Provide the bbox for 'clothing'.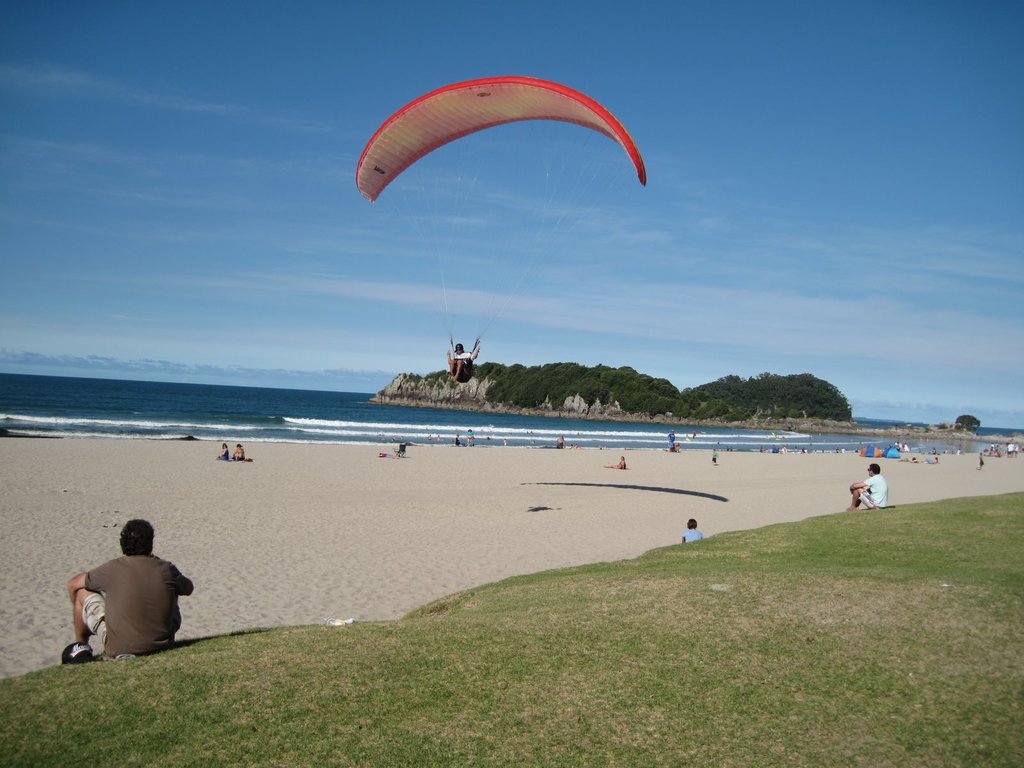
(679,529,698,552).
